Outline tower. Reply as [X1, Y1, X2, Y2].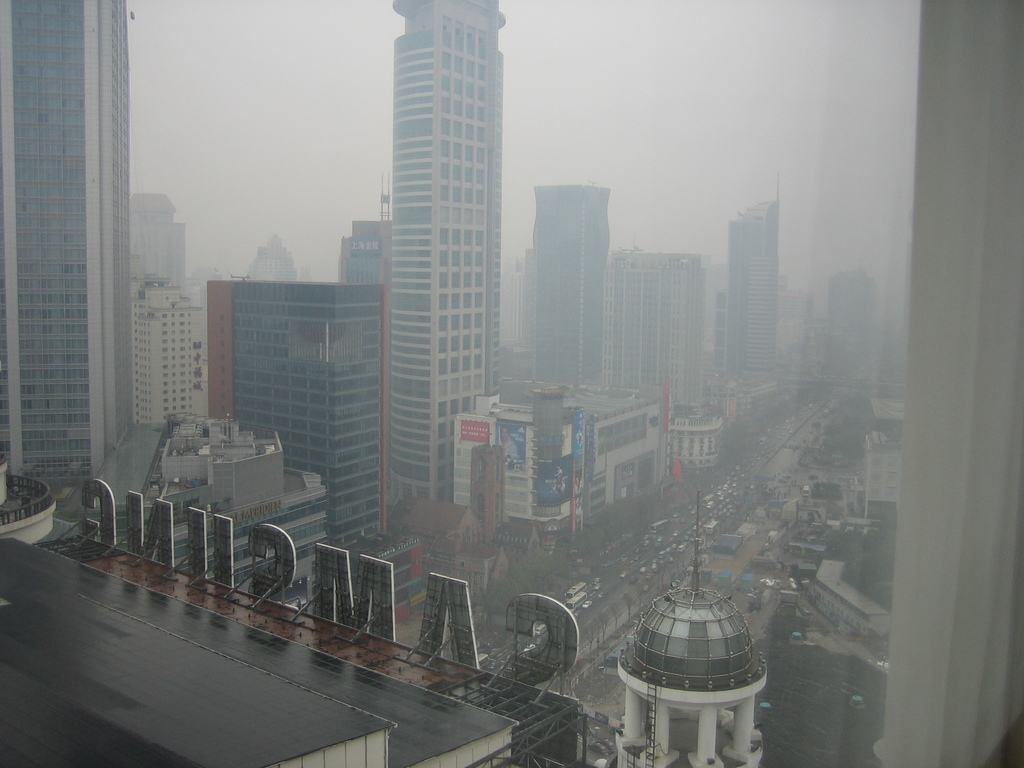
[334, 218, 387, 290].
